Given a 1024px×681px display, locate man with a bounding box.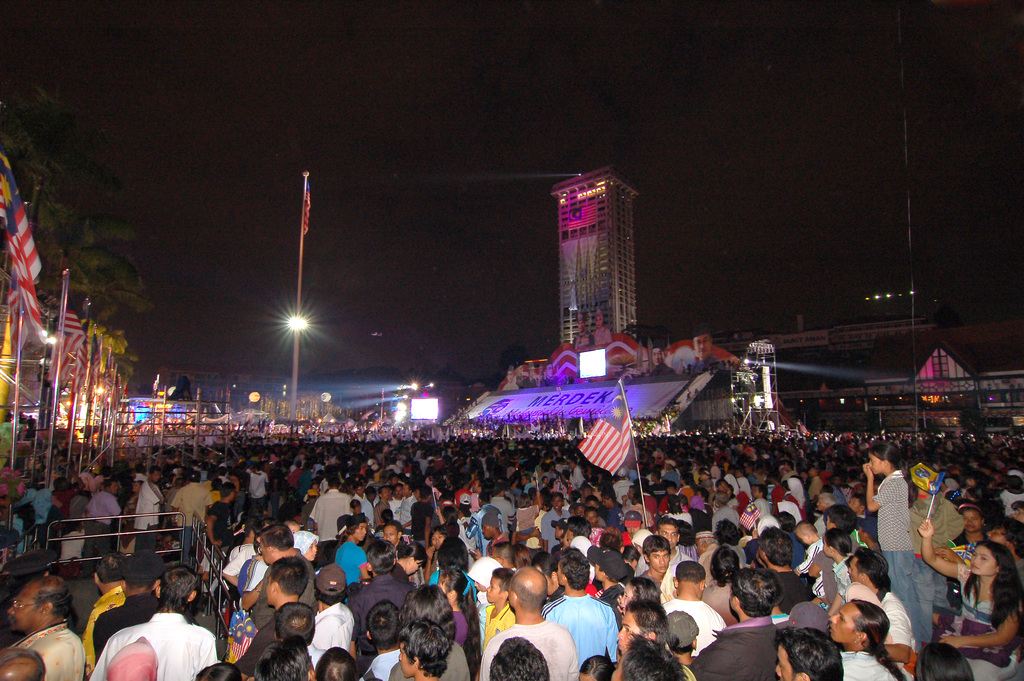
Located: (378, 521, 410, 555).
